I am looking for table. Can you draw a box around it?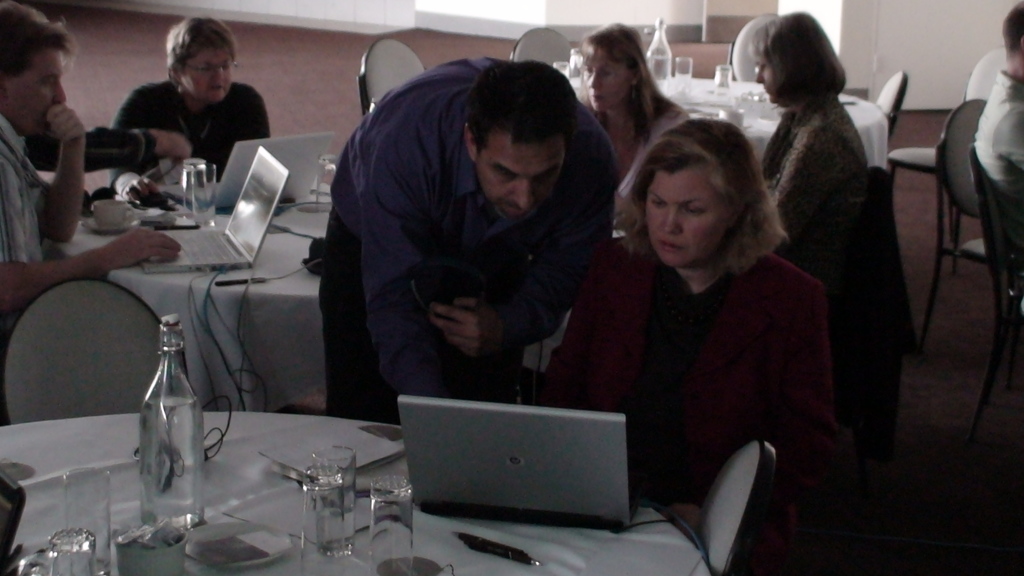
Sure, the bounding box is left=572, top=74, right=890, bottom=176.
